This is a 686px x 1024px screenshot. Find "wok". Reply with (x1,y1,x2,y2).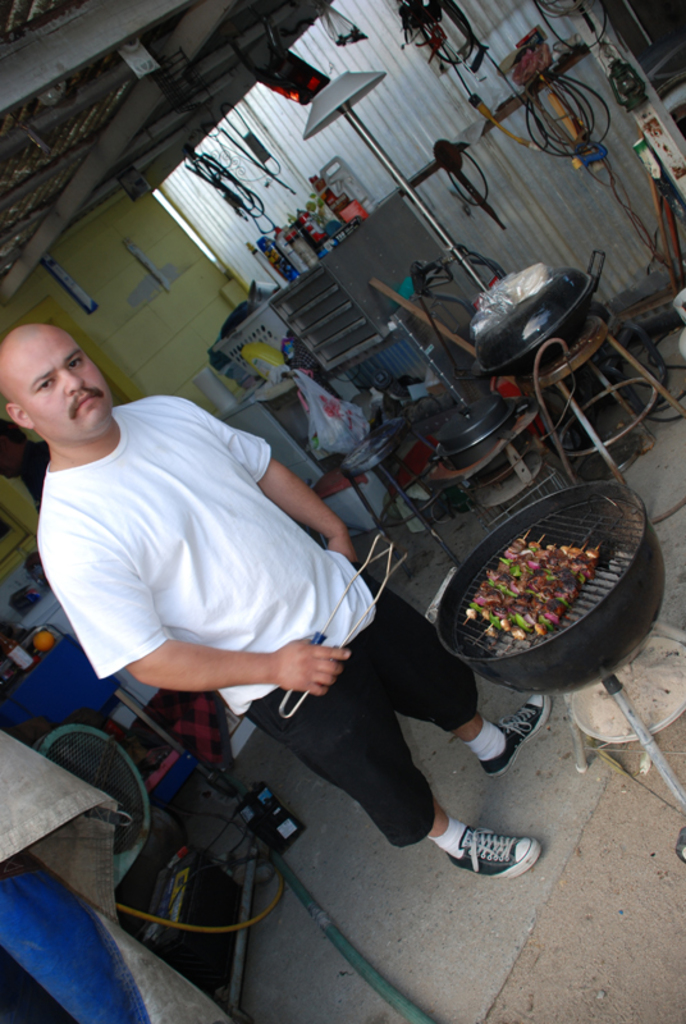
(435,439,664,690).
